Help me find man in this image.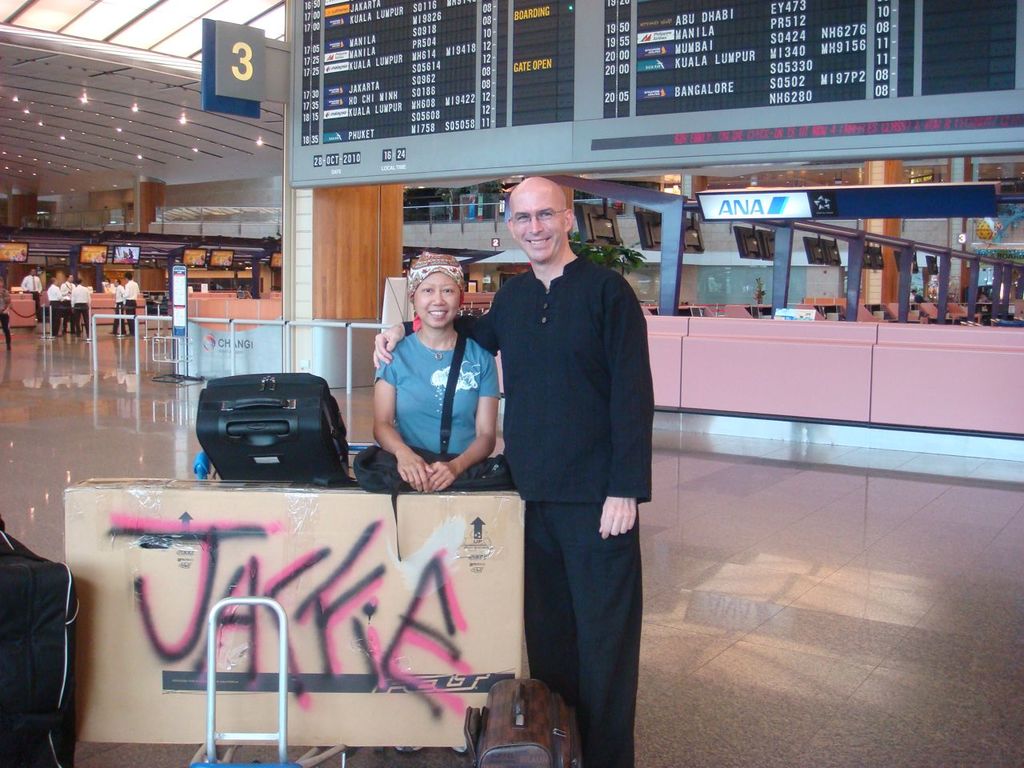
Found it: pyautogui.locateOnScreen(123, 272, 139, 338).
